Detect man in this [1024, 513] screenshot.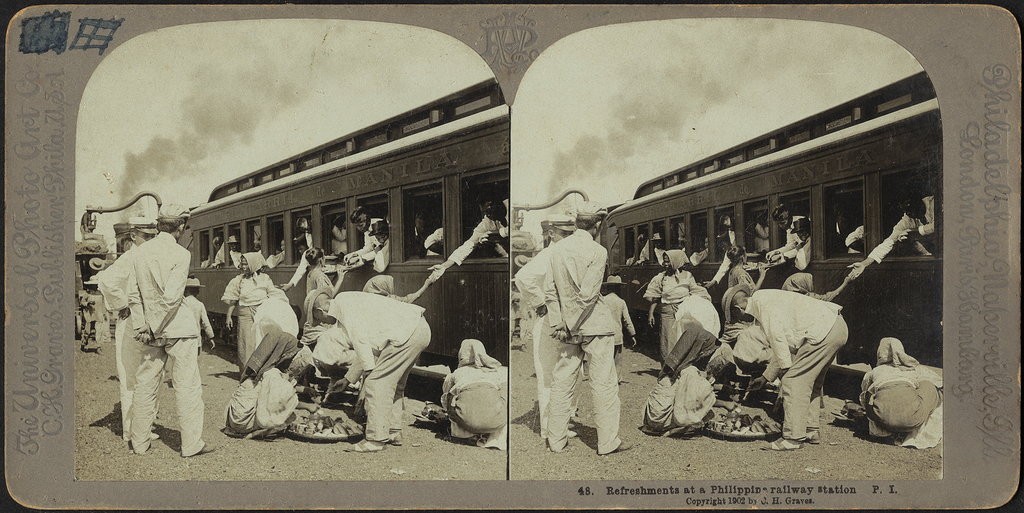
Detection: [846,195,934,280].
